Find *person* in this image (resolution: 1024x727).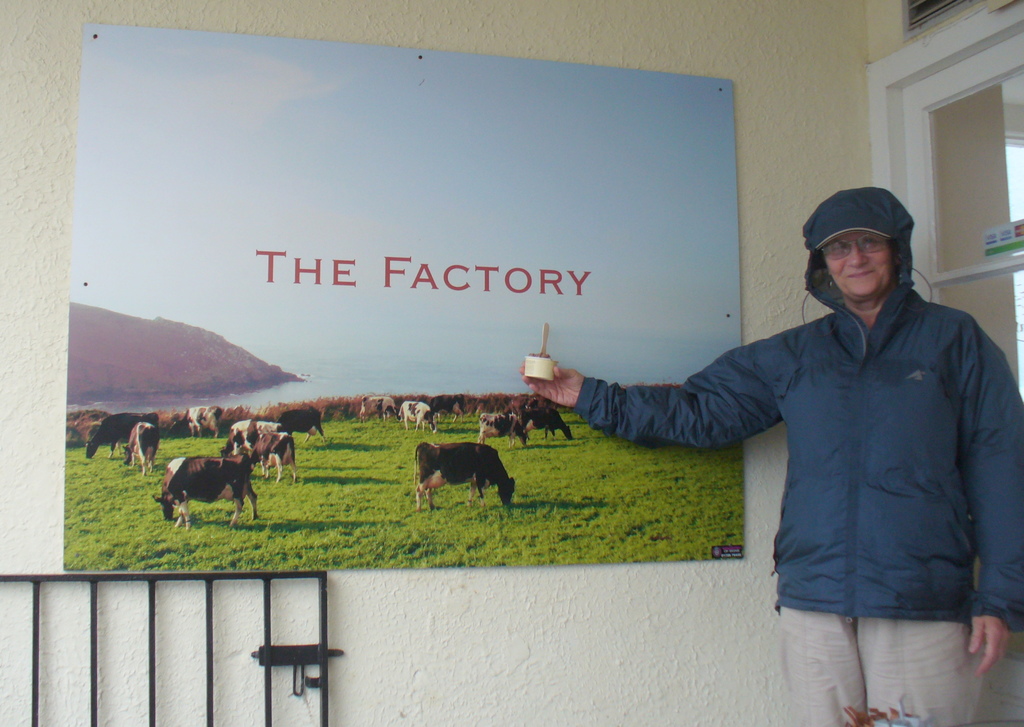
519:186:1023:726.
